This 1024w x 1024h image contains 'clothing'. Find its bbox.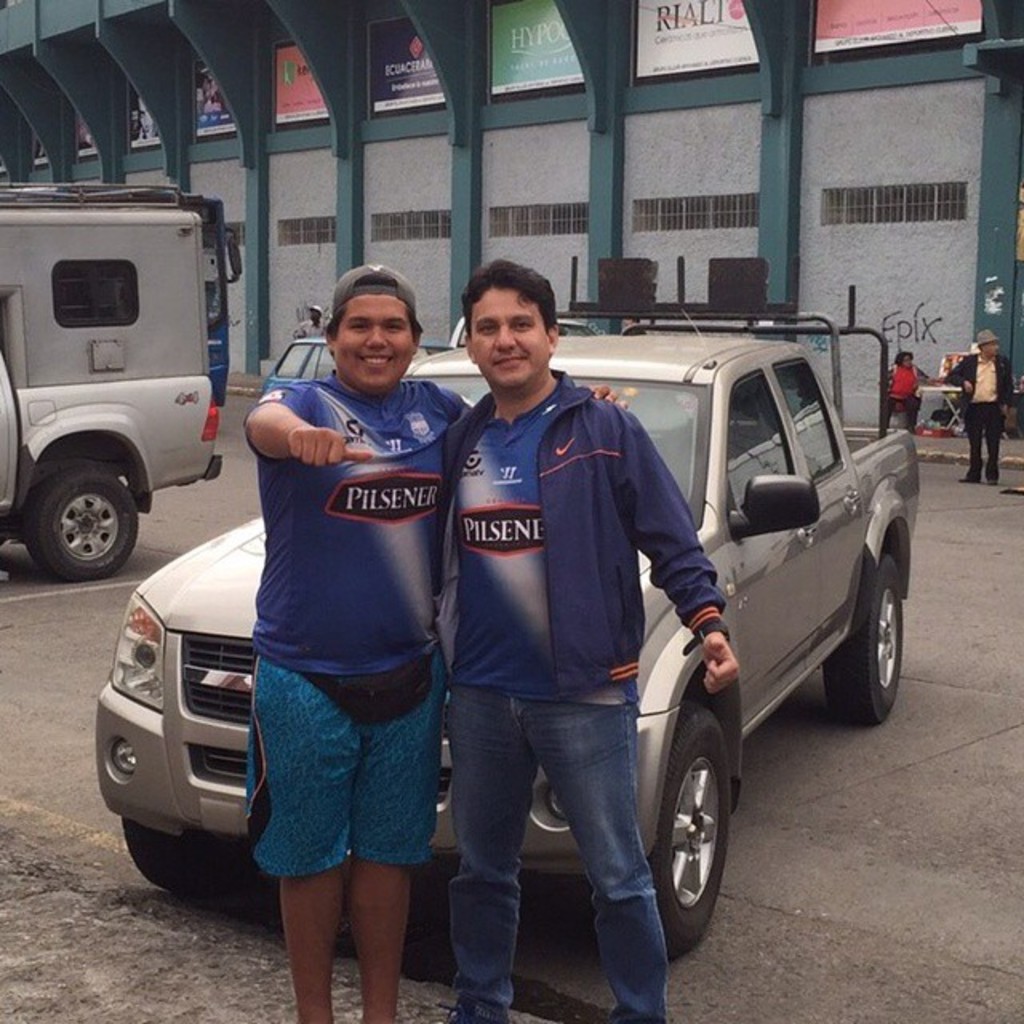
(x1=227, y1=315, x2=446, y2=899).
